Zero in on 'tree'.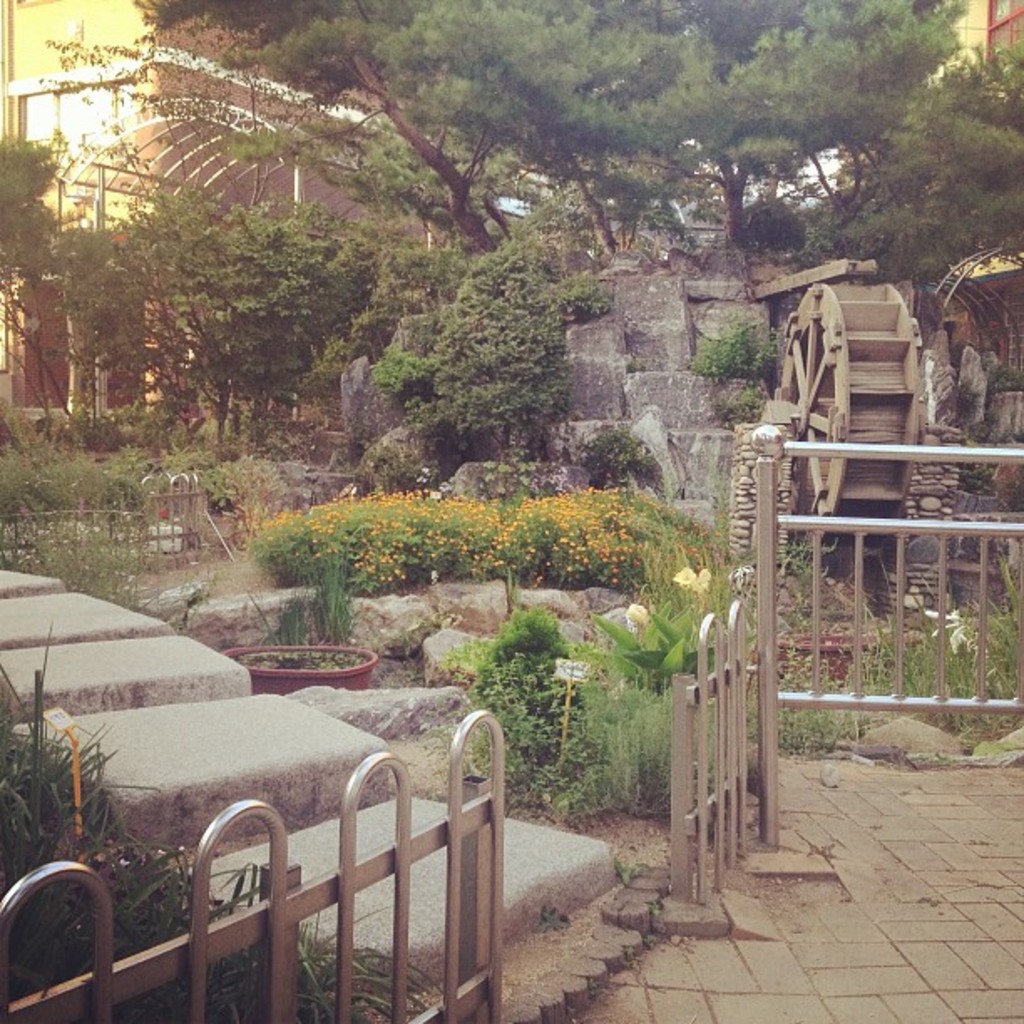
Zeroed in: {"x1": 0, "y1": 119, "x2": 72, "y2": 281}.
